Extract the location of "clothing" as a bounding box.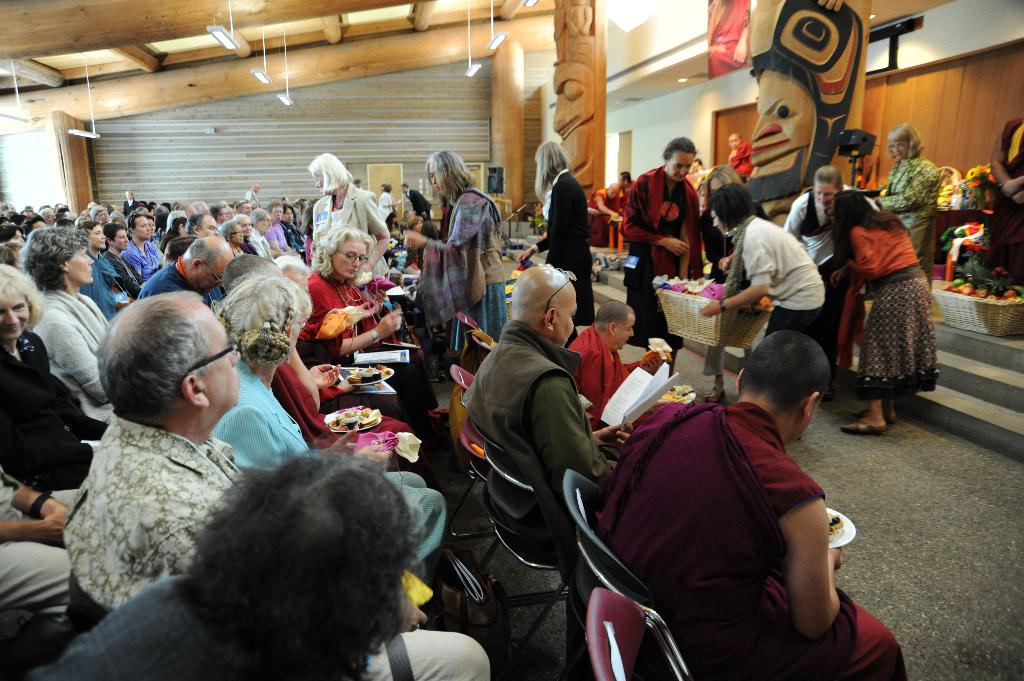
Rect(1, 327, 108, 492).
